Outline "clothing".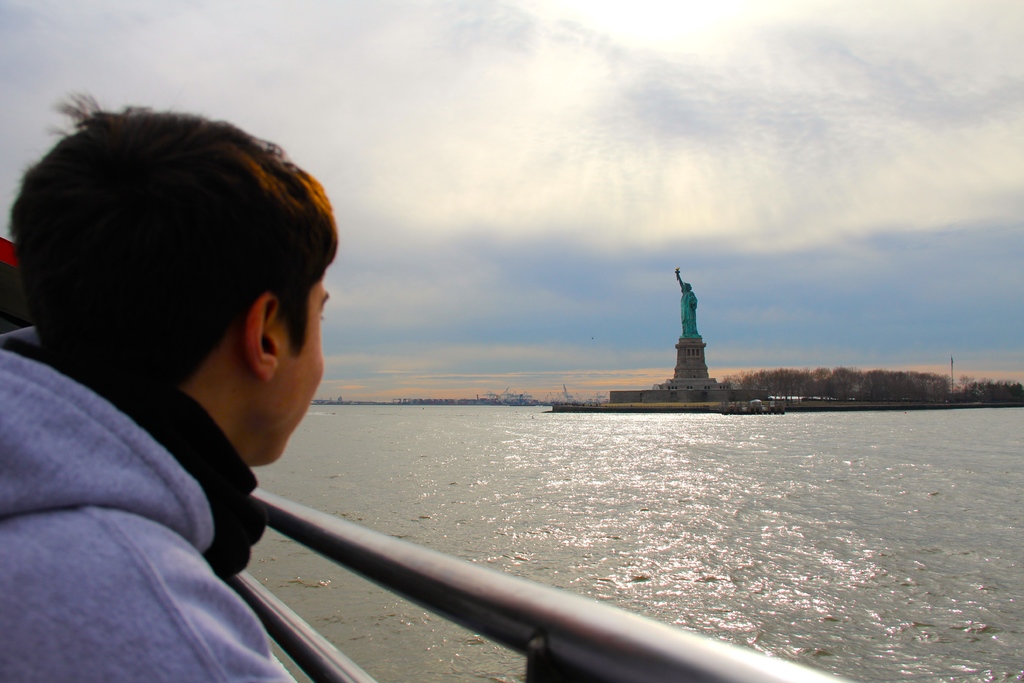
Outline: box(0, 327, 302, 682).
